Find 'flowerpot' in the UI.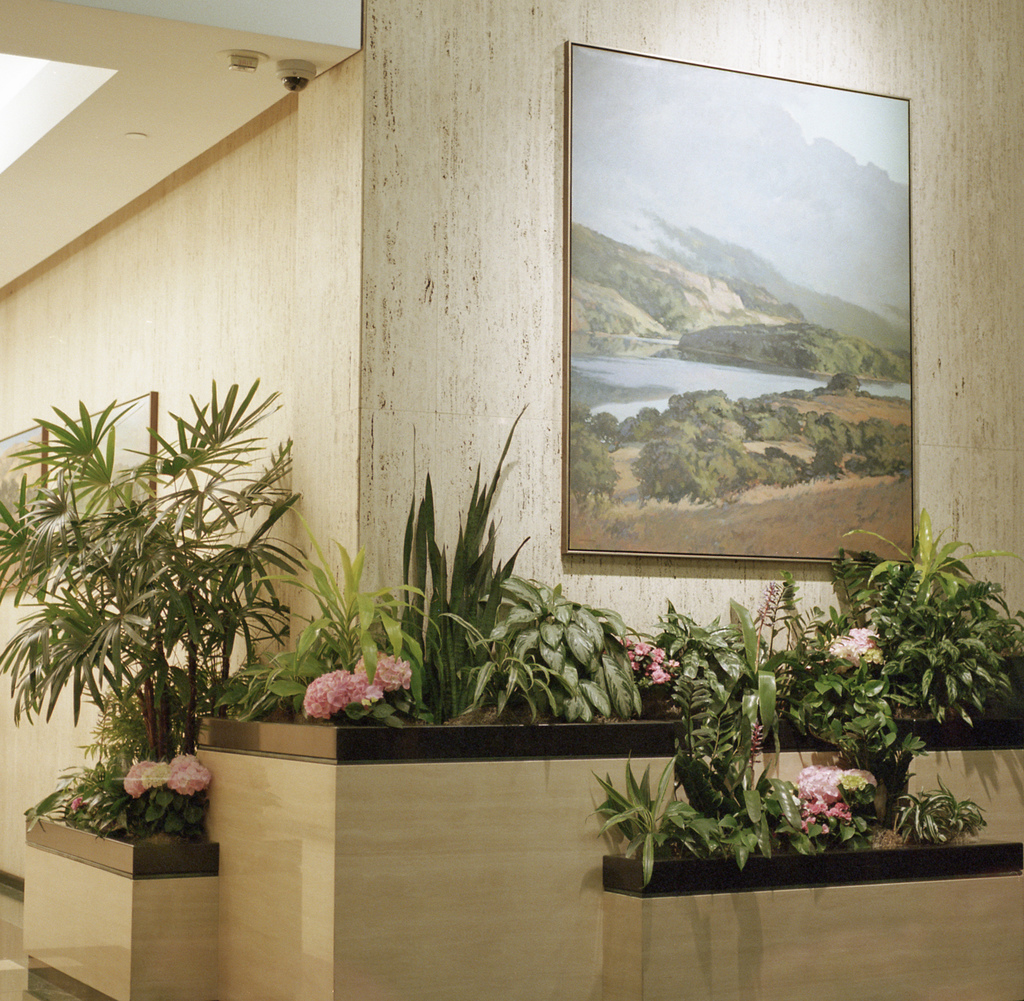
UI element at bbox(20, 644, 1023, 1000).
